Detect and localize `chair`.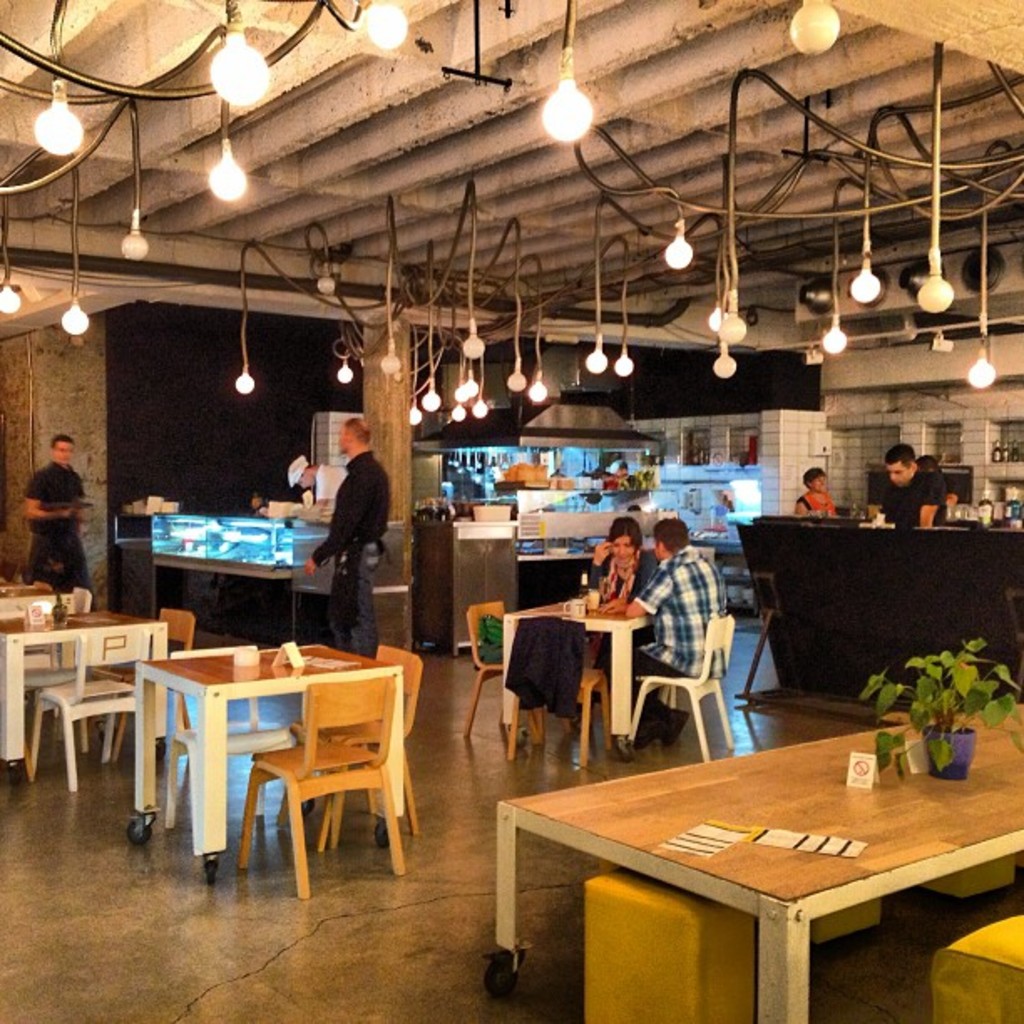
Localized at (288,637,430,840).
